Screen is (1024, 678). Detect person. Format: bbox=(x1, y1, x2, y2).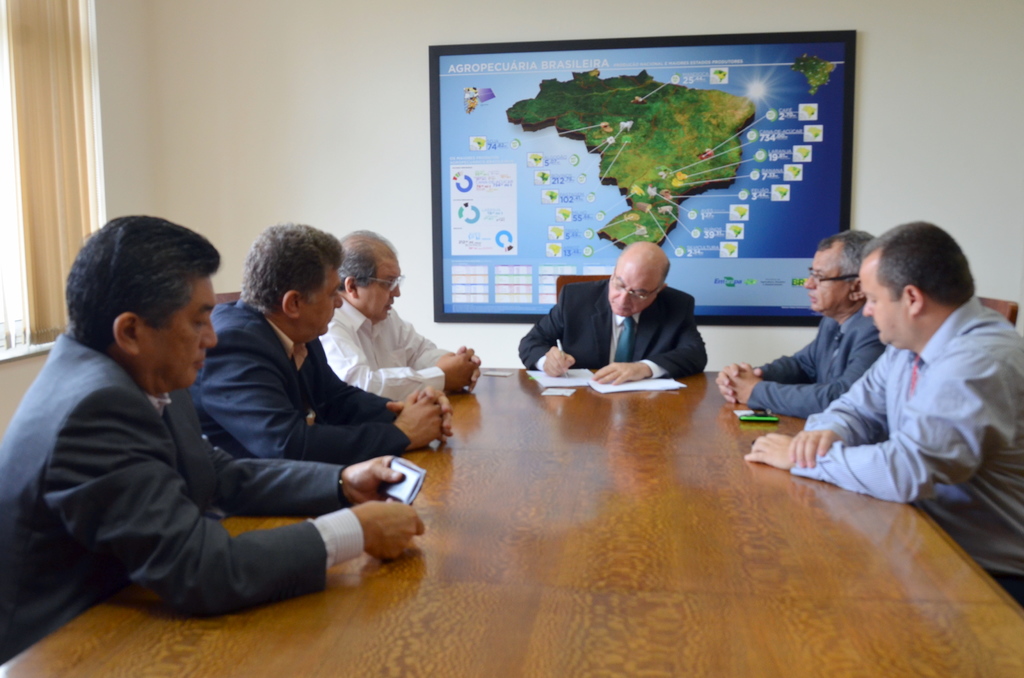
bbox=(189, 221, 454, 461).
